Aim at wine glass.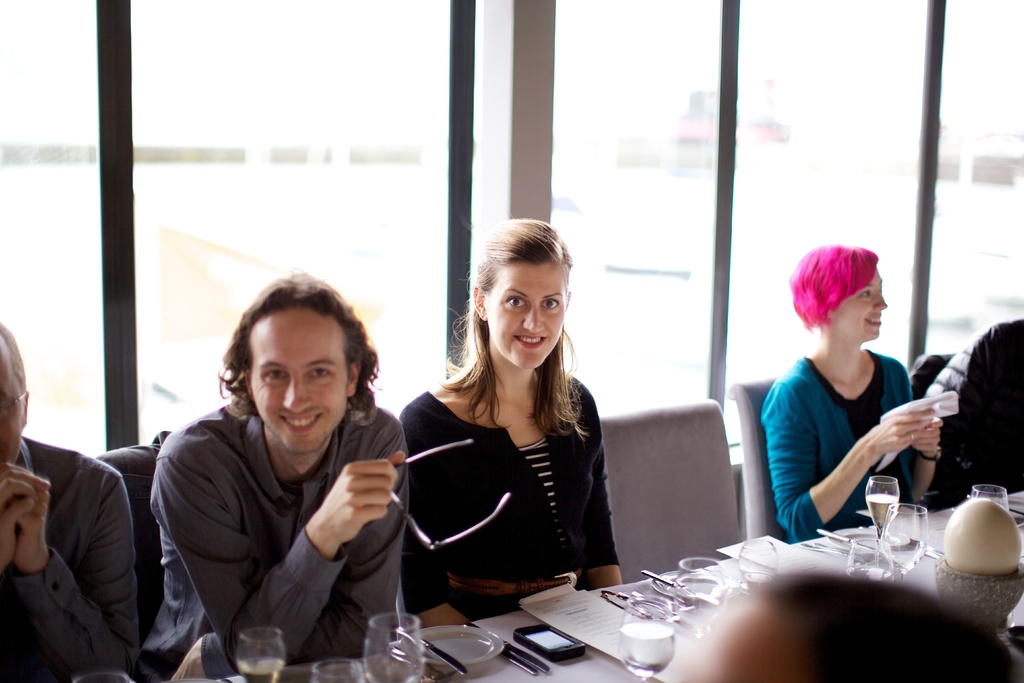
Aimed at [left=233, top=623, right=284, bottom=682].
